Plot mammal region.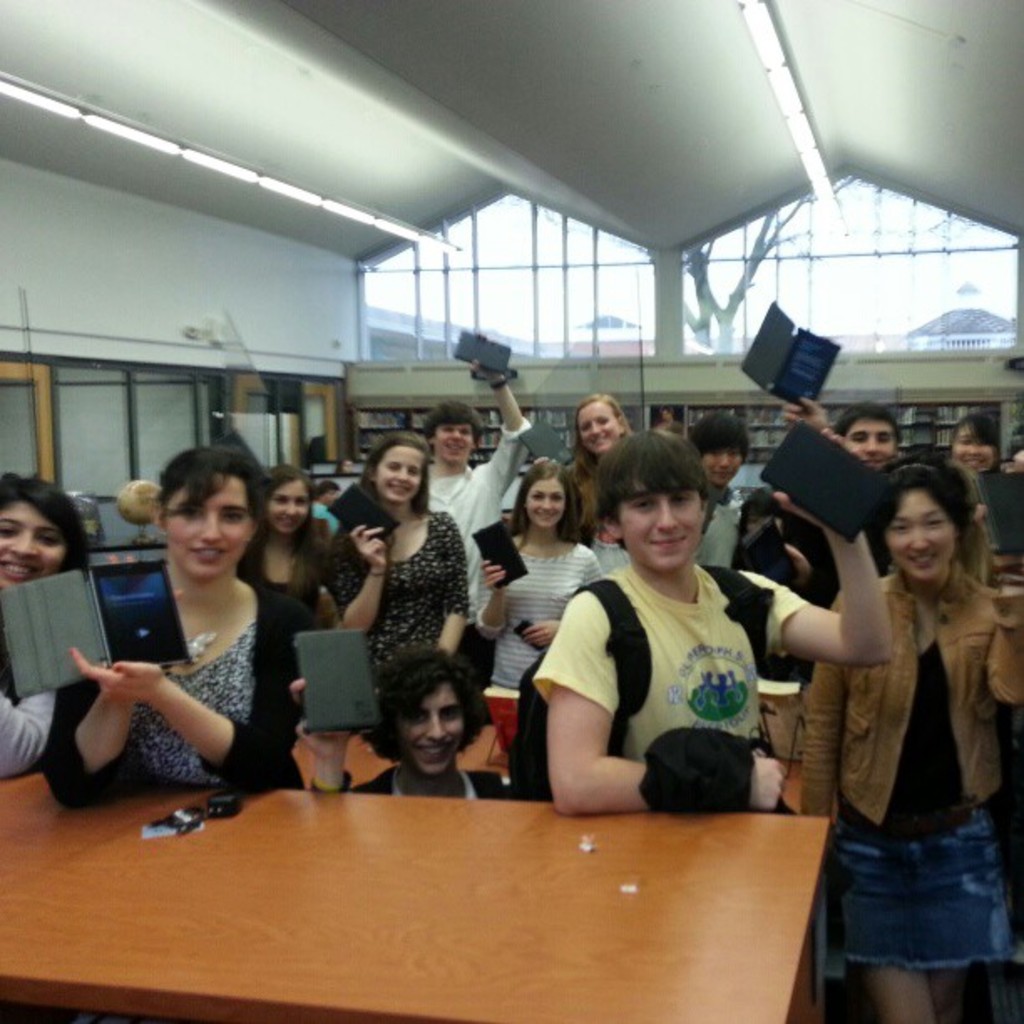
Plotted at detection(0, 465, 94, 783).
